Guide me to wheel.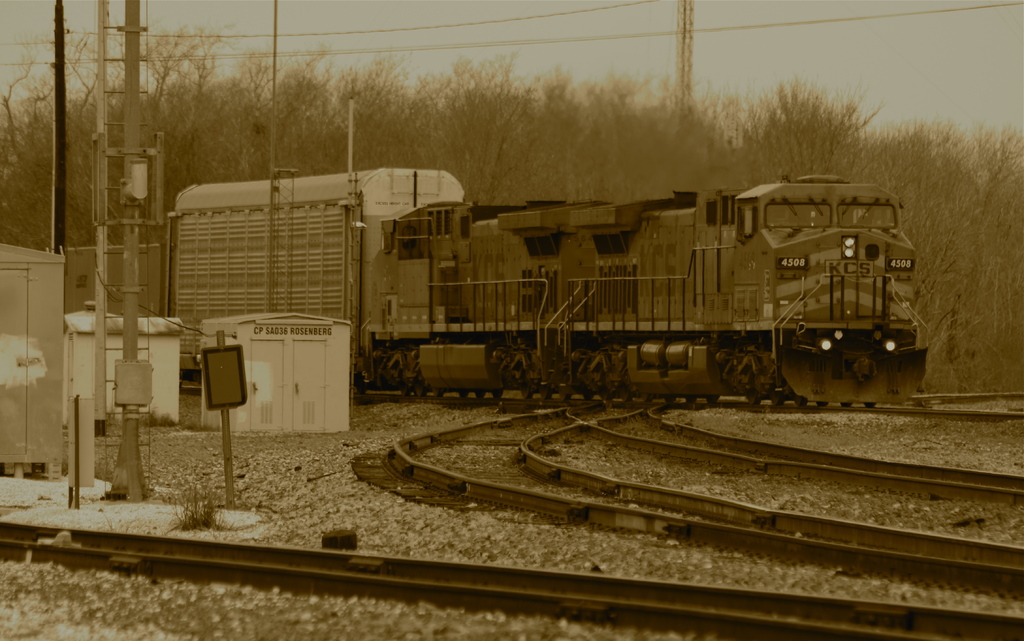
Guidance: (x1=772, y1=396, x2=783, y2=405).
